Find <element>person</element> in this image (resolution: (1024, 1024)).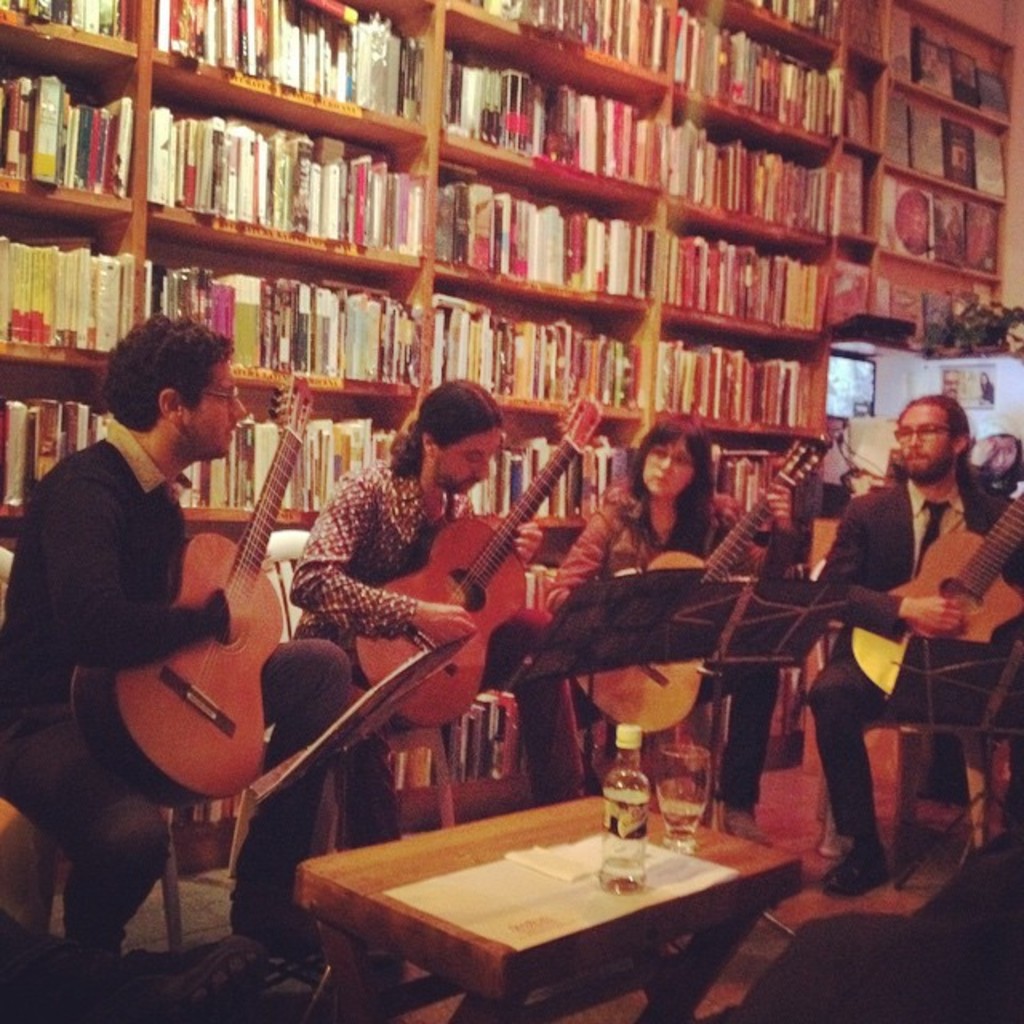
crop(531, 418, 779, 867).
